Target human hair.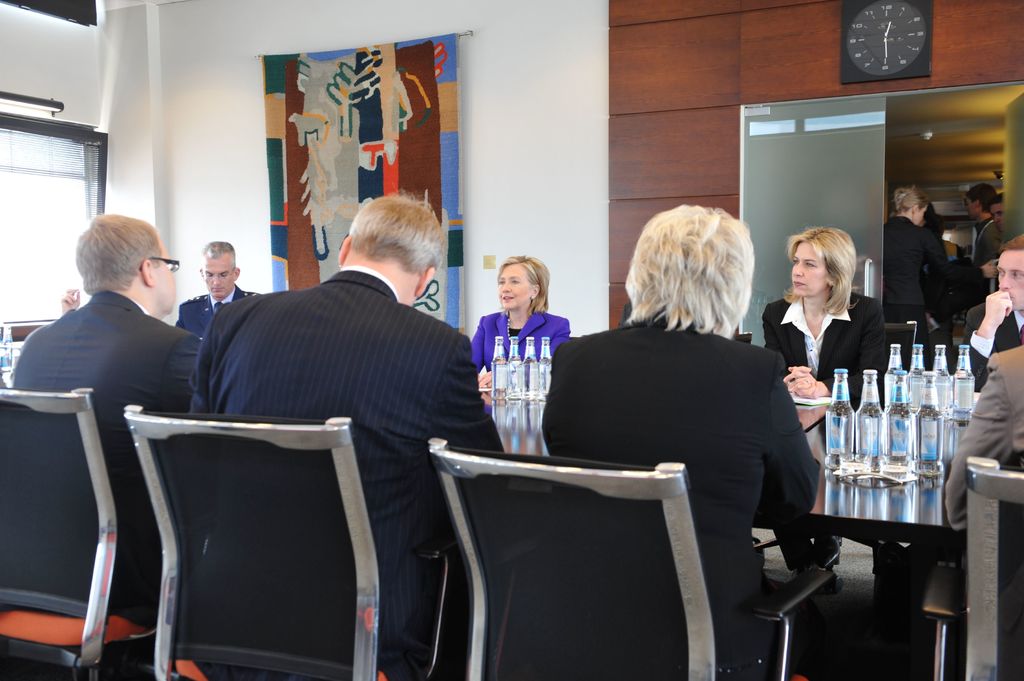
Target region: 636, 204, 771, 350.
